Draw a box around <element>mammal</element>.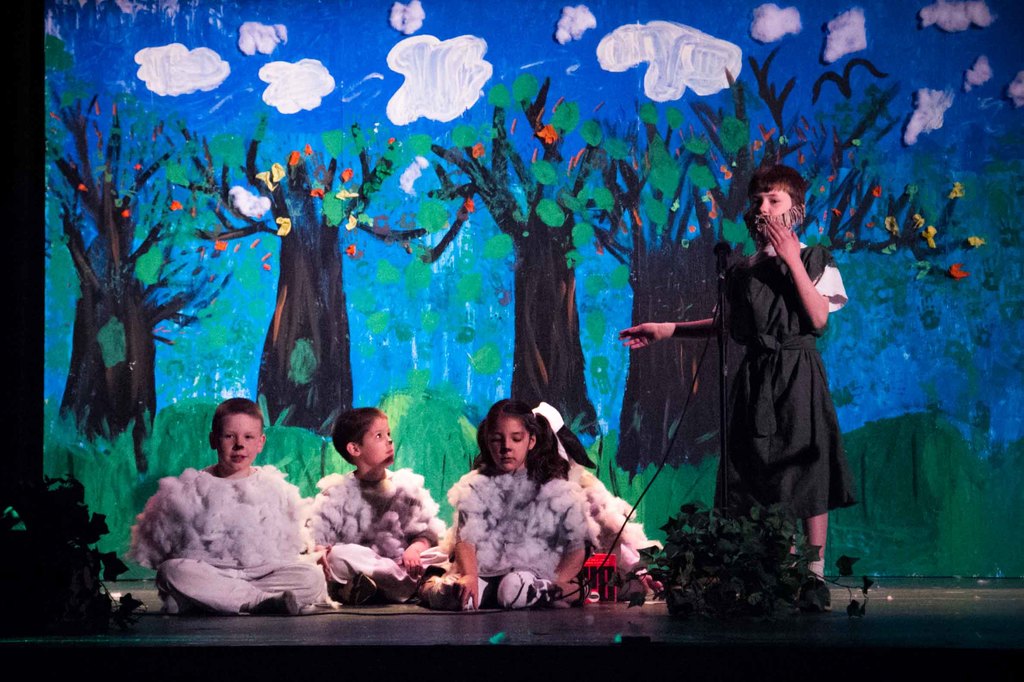
{"x1": 671, "y1": 182, "x2": 861, "y2": 557}.
